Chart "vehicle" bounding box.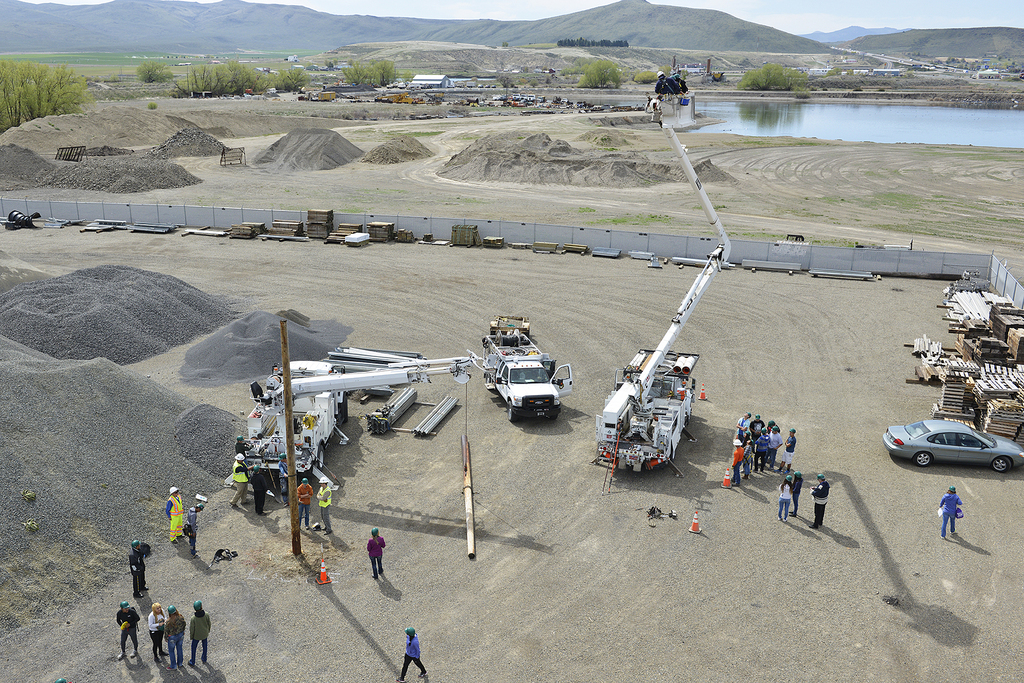
Charted: crop(600, 73, 732, 474).
